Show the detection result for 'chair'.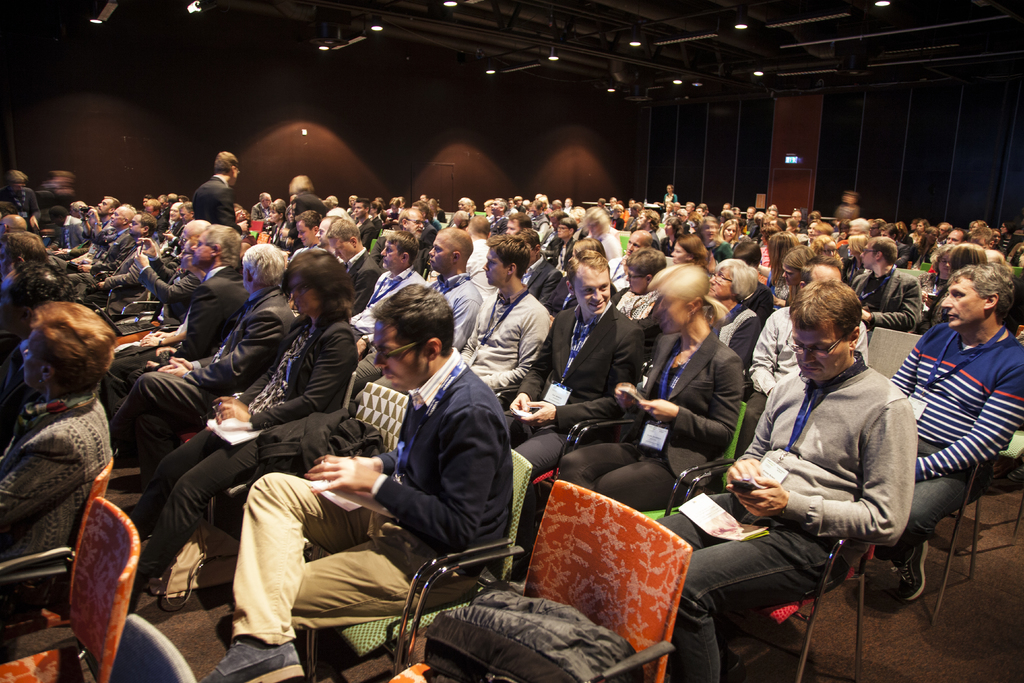
105, 282, 156, 333.
